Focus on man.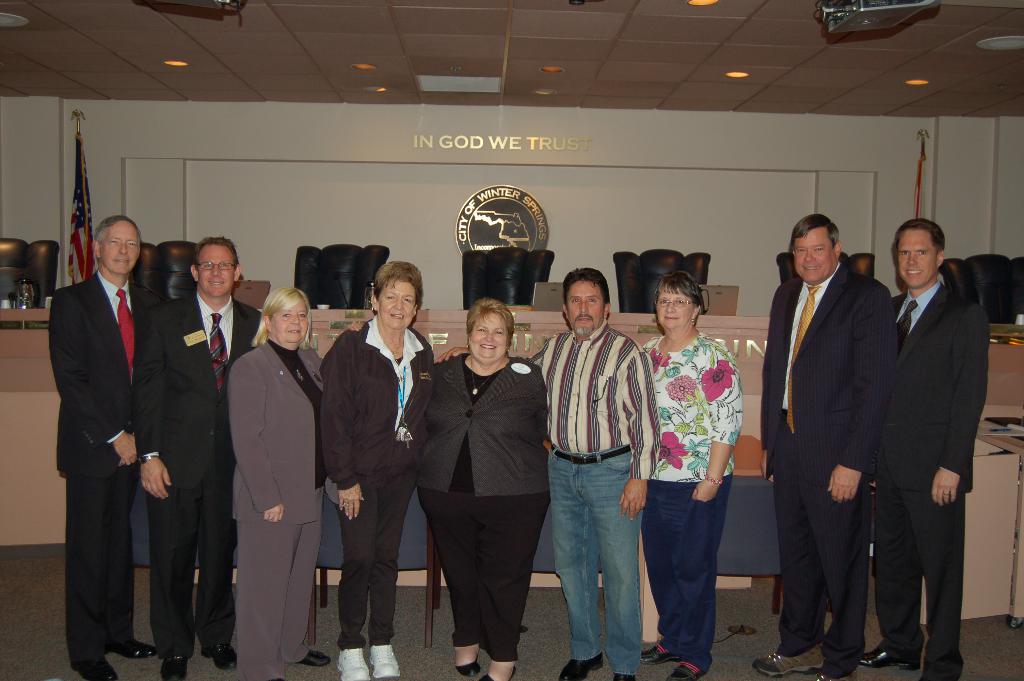
Focused at crop(859, 218, 989, 680).
